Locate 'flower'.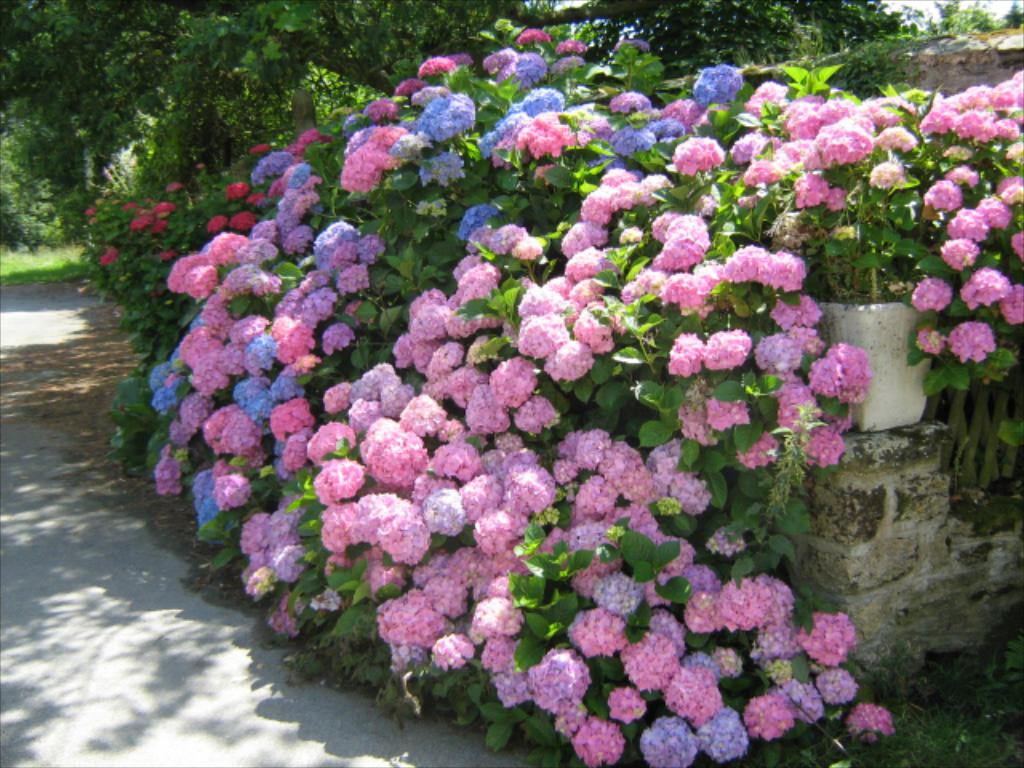
Bounding box: [122,198,152,211].
